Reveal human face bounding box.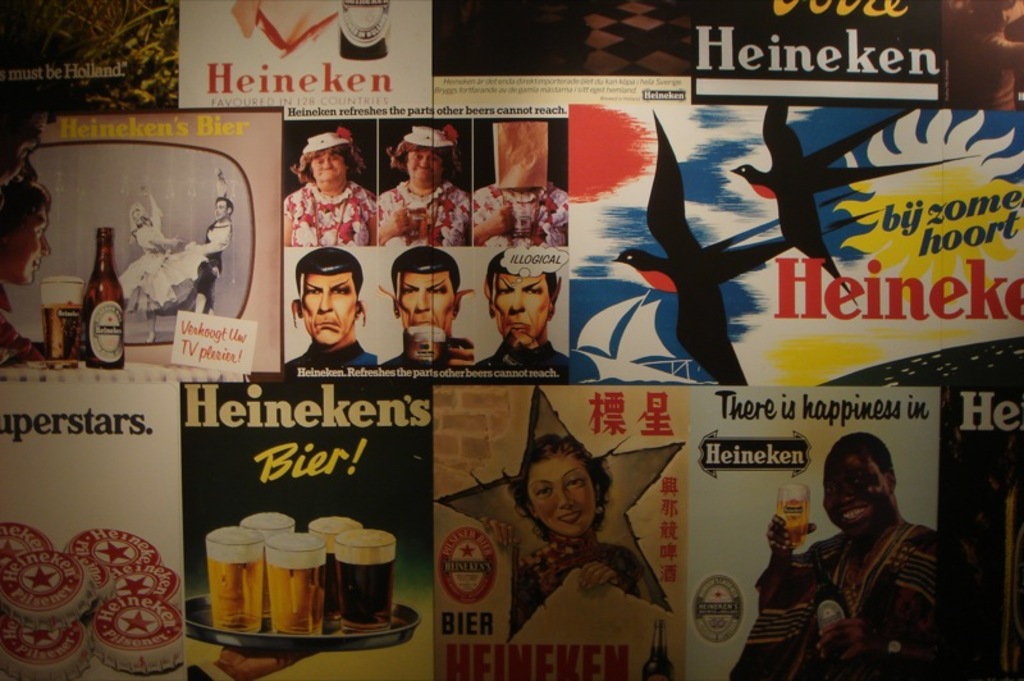
Revealed: BBox(3, 200, 69, 287).
